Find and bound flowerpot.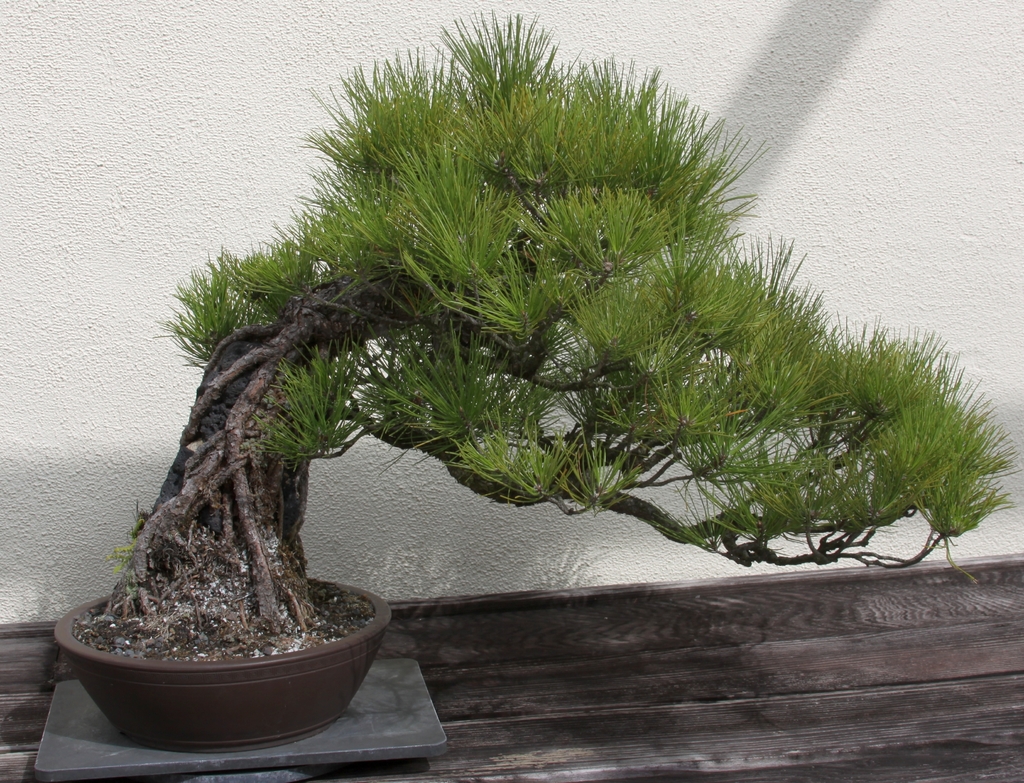
Bound: <region>44, 563, 391, 742</region>.
